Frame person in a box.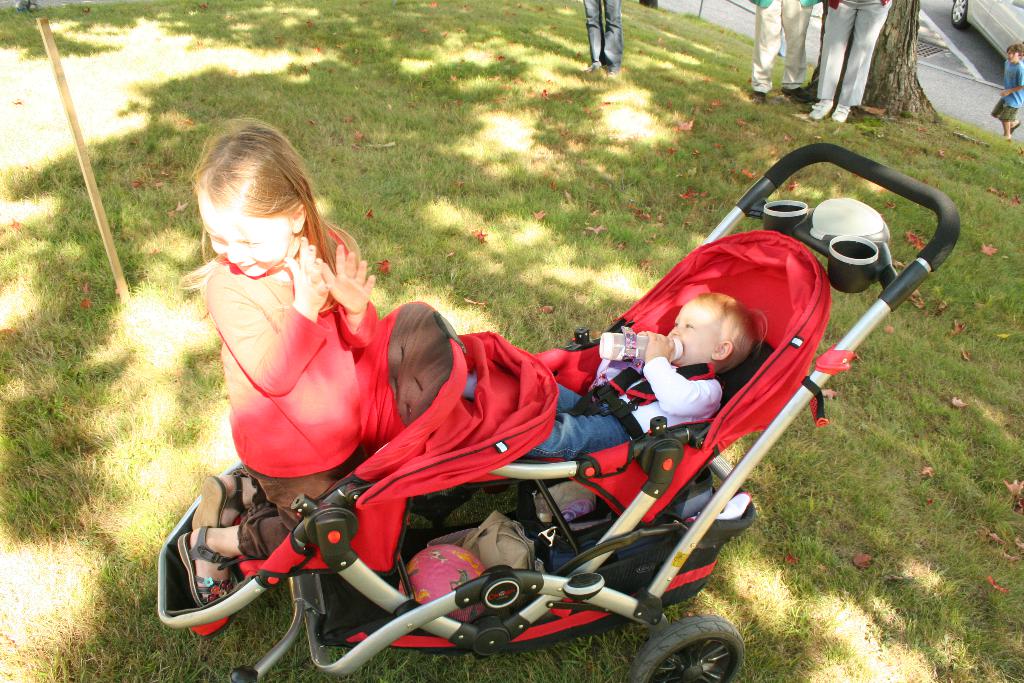
(left=991, top=38, right=1023, bottom=139).
